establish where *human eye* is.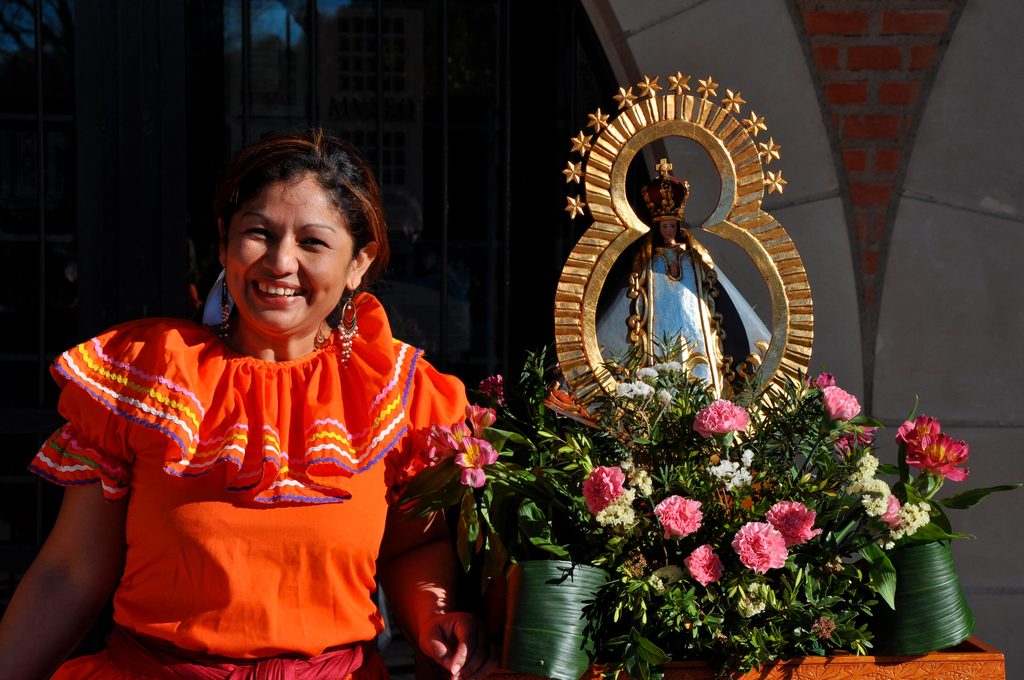
Established at (247,227,276,244).
